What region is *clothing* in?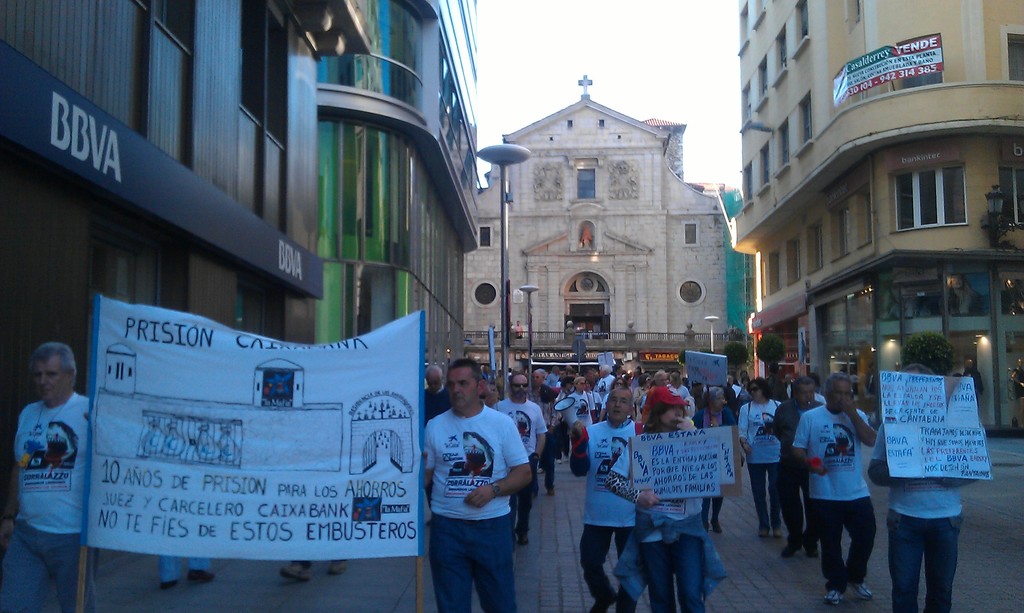
546:372:558:385.
